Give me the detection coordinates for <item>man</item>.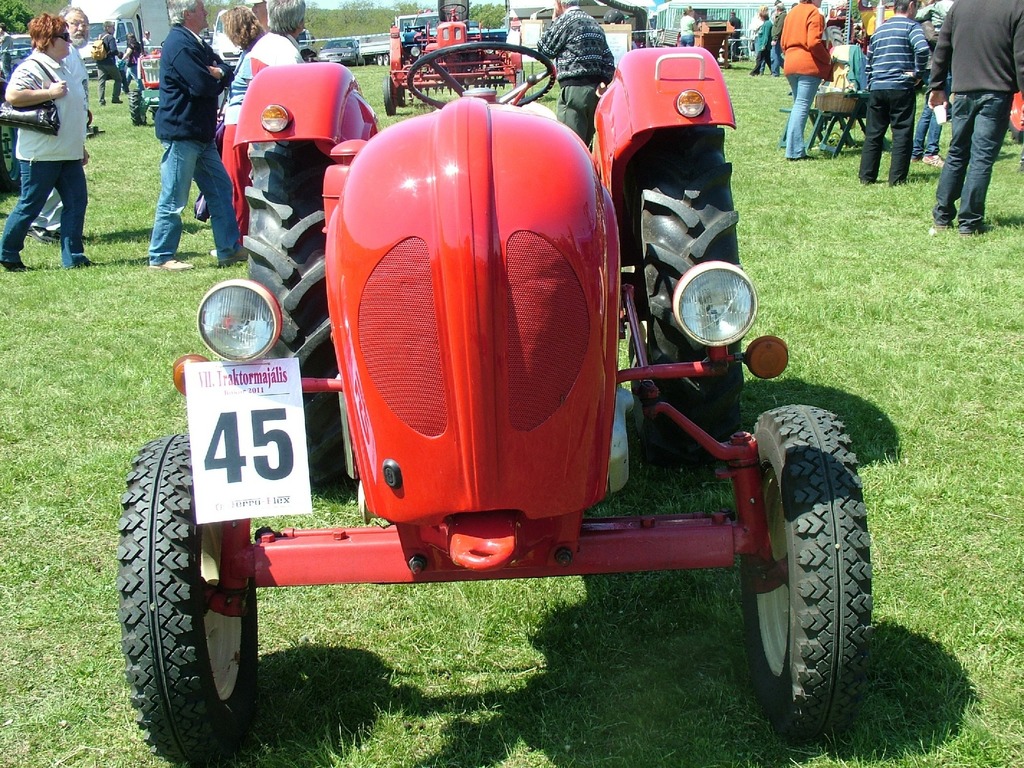
(x1=96, y1=18, x2=124, y2=105).
